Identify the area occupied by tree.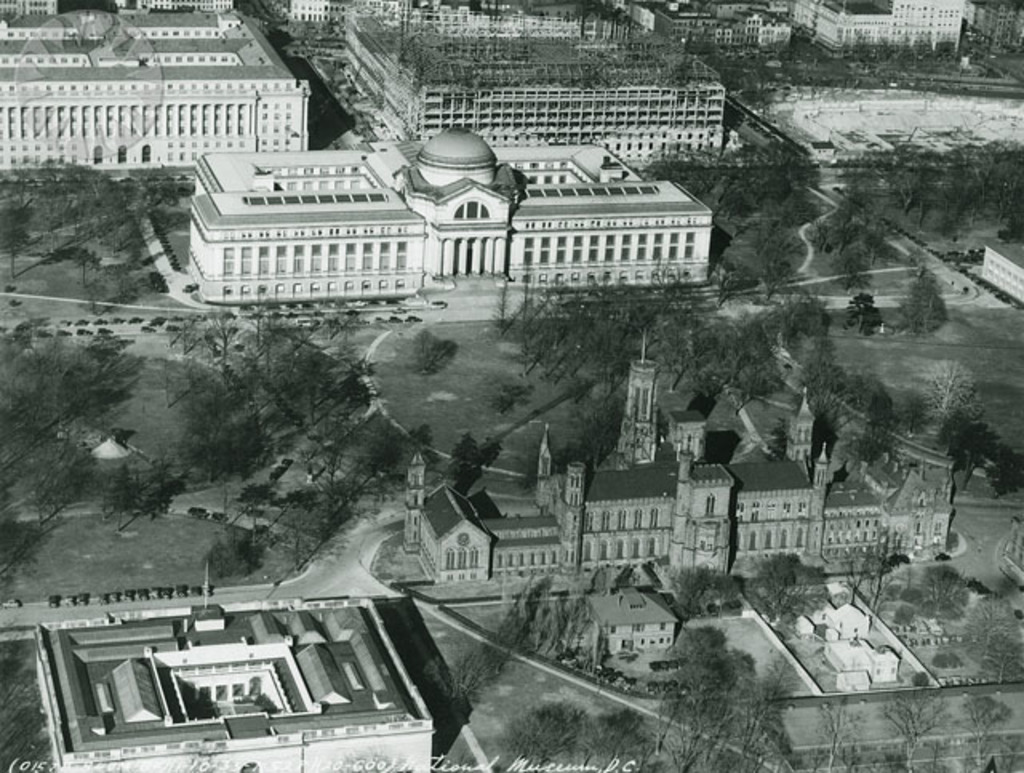
Area: x1=934, y1=400, x2=986, y2=459.
